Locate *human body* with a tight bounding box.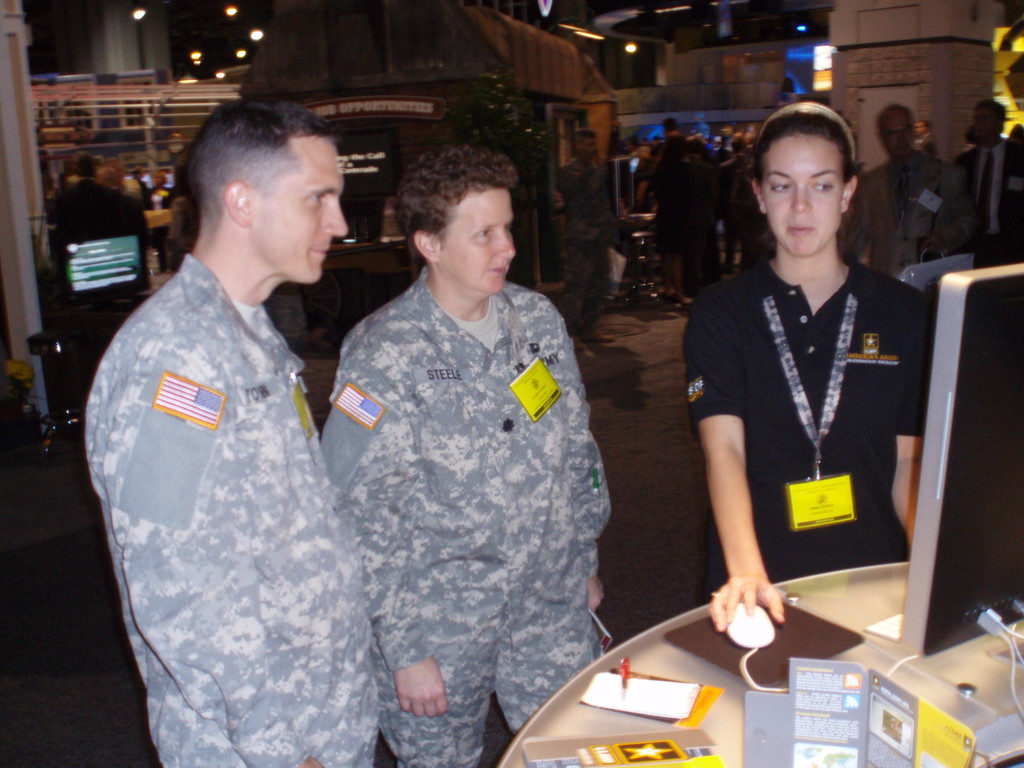
52 182 148 315.
